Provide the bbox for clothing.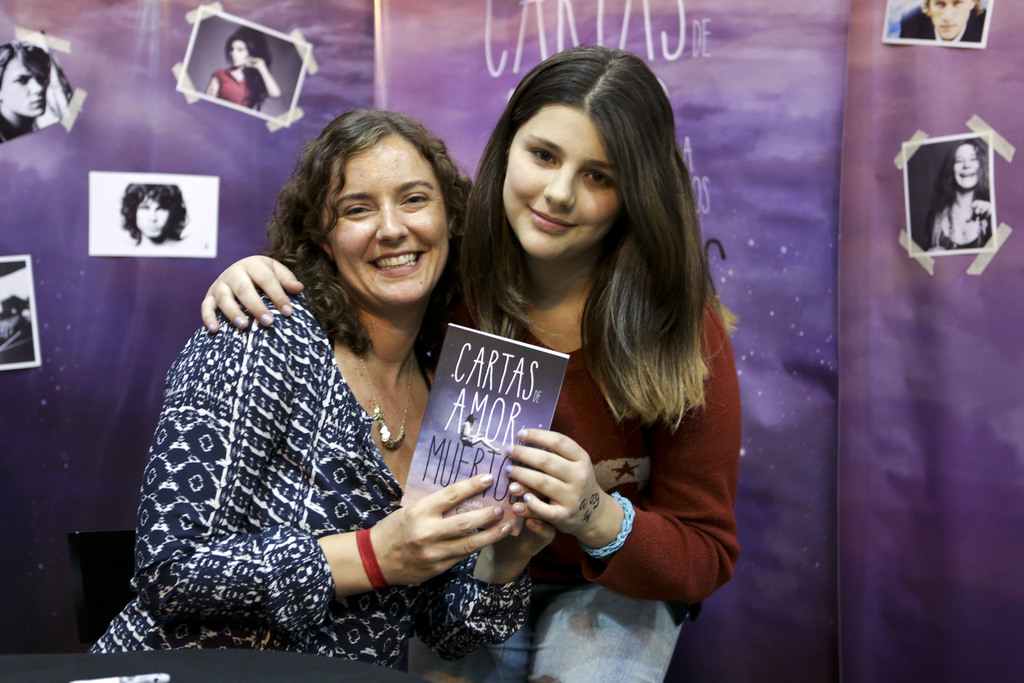
414, 293, 740, 682.
